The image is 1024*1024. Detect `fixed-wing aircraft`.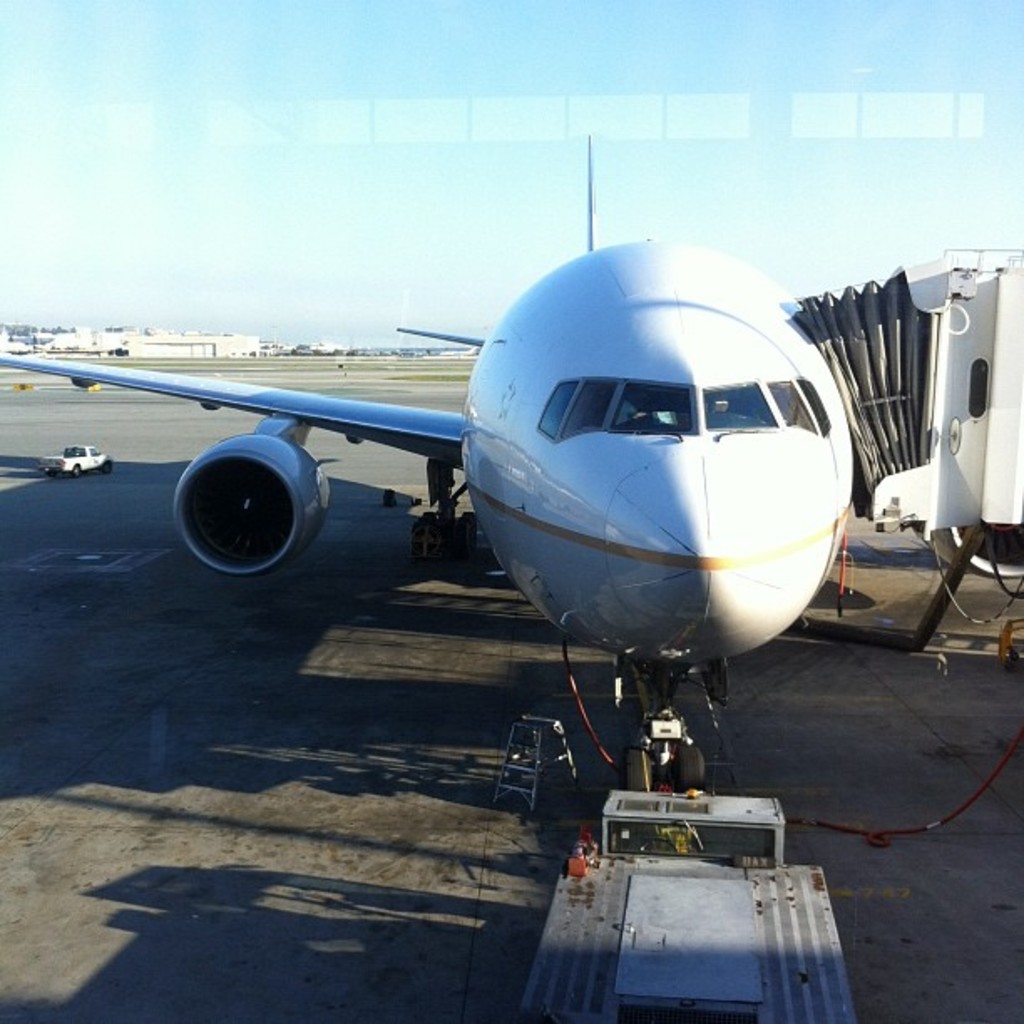
Detection: (0,129,1022,788).
